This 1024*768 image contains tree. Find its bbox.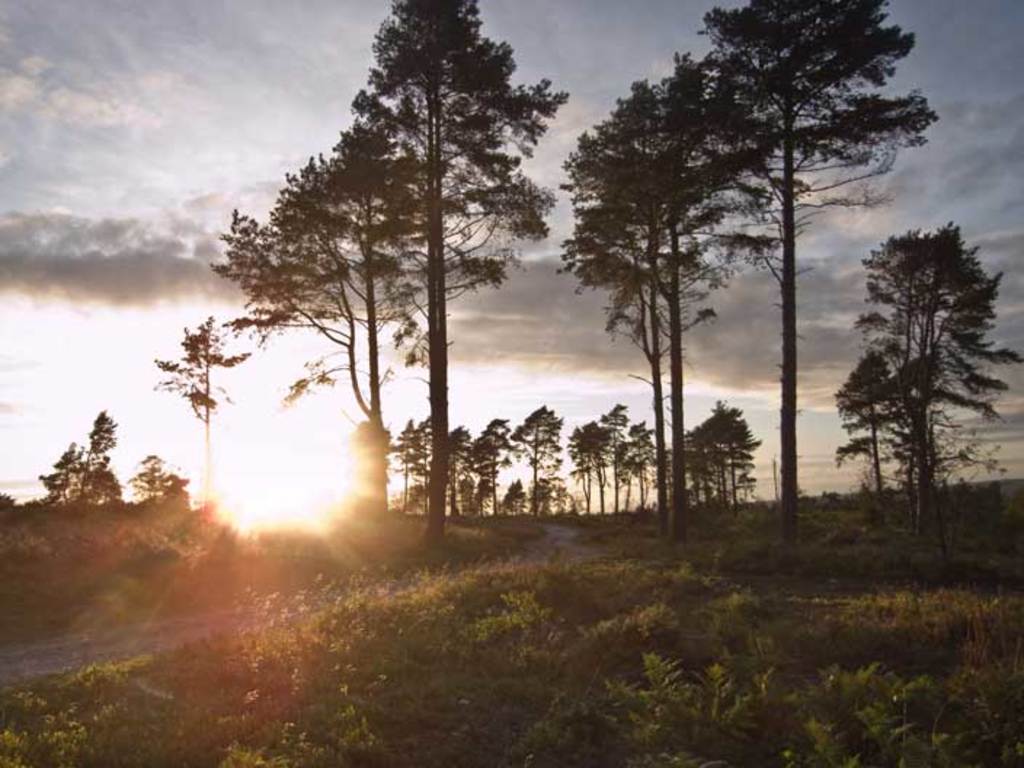
box(557, 118, 764, 529).
